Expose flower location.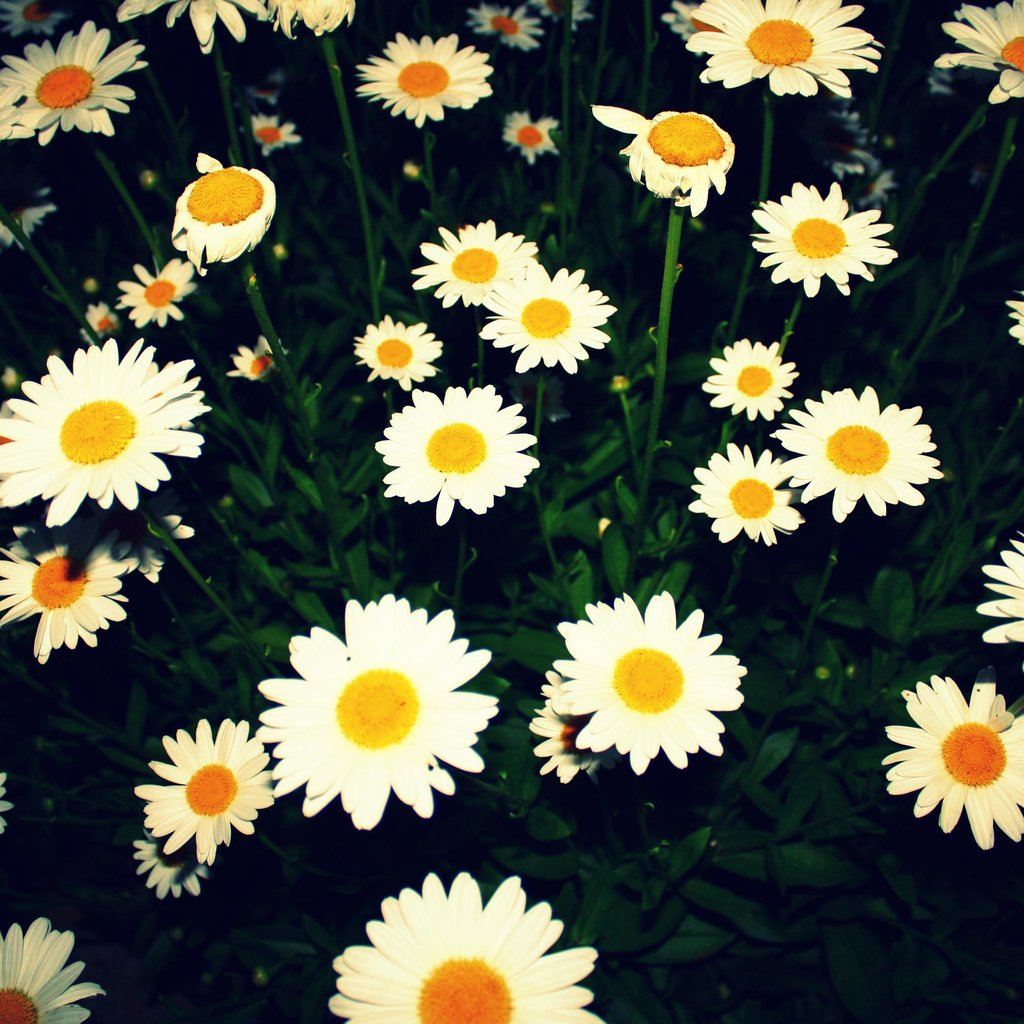
Exposed at [x1=161, y1=154, x2=278, y2=265].
